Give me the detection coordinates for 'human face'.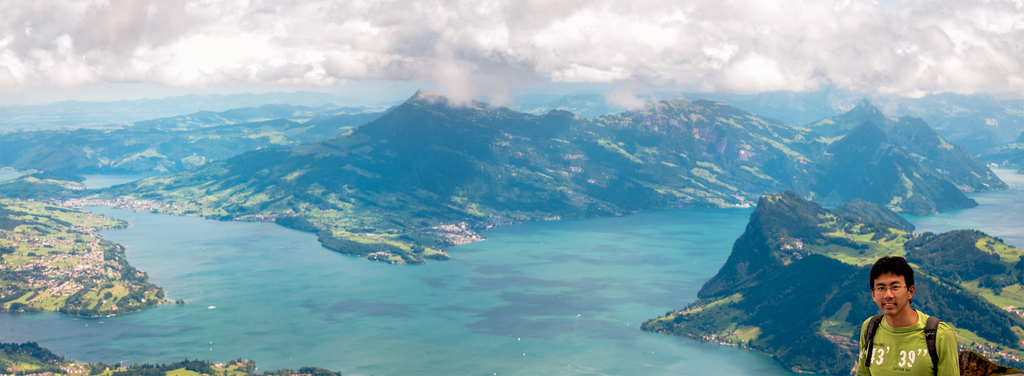
x1=874 y1=274 x2=906 y2=313.
